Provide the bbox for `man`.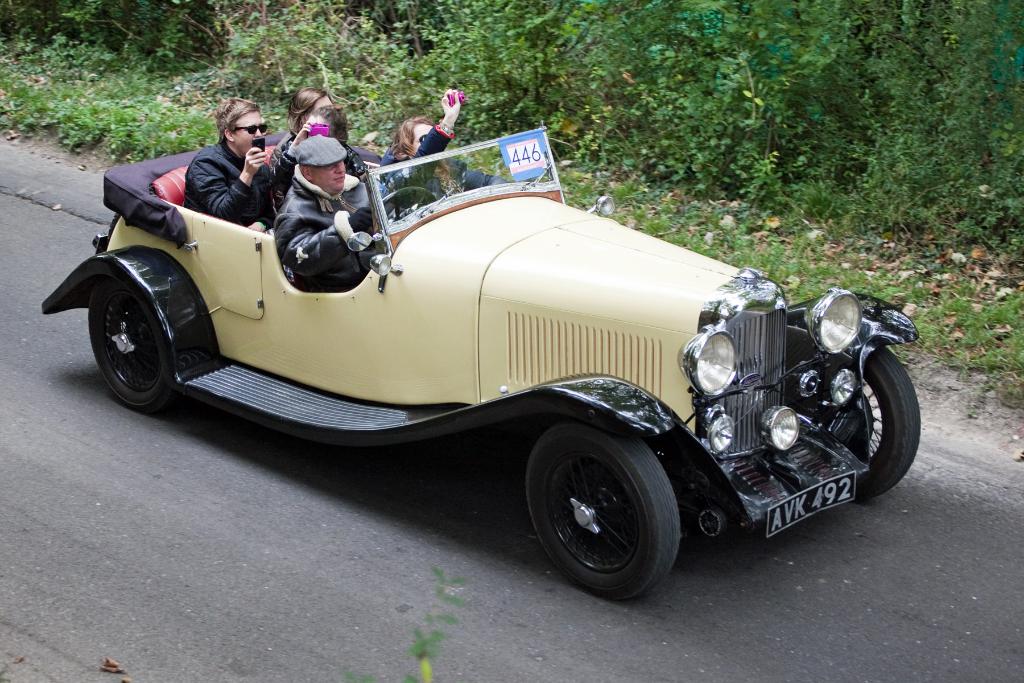
<region>179, 95, 274, 232</region>.
